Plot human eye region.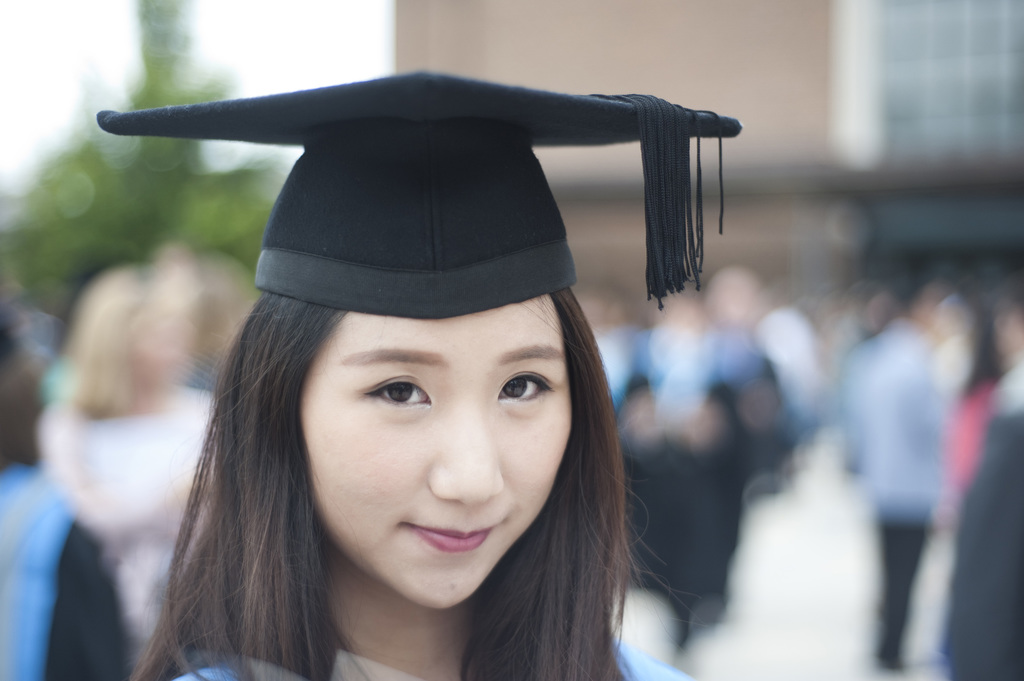
Plotted at 496/364/561/409.
